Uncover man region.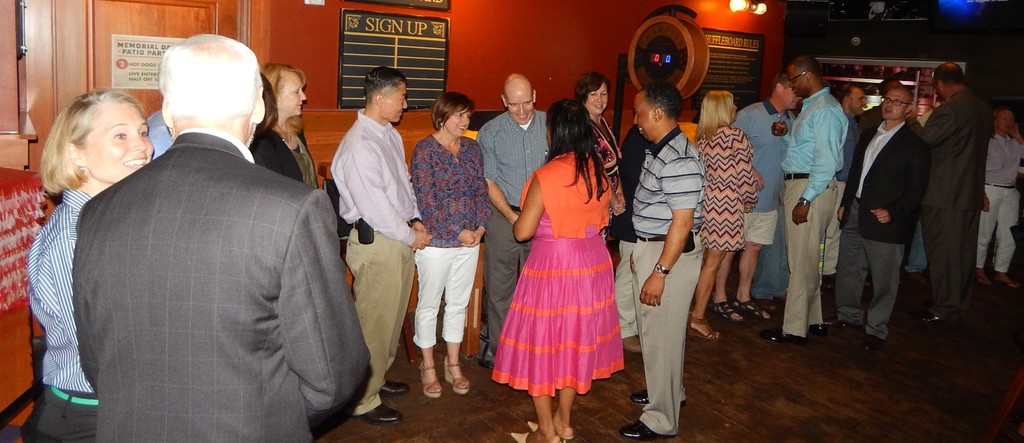
Uncovered: rect(475, 71, 560, 367).
